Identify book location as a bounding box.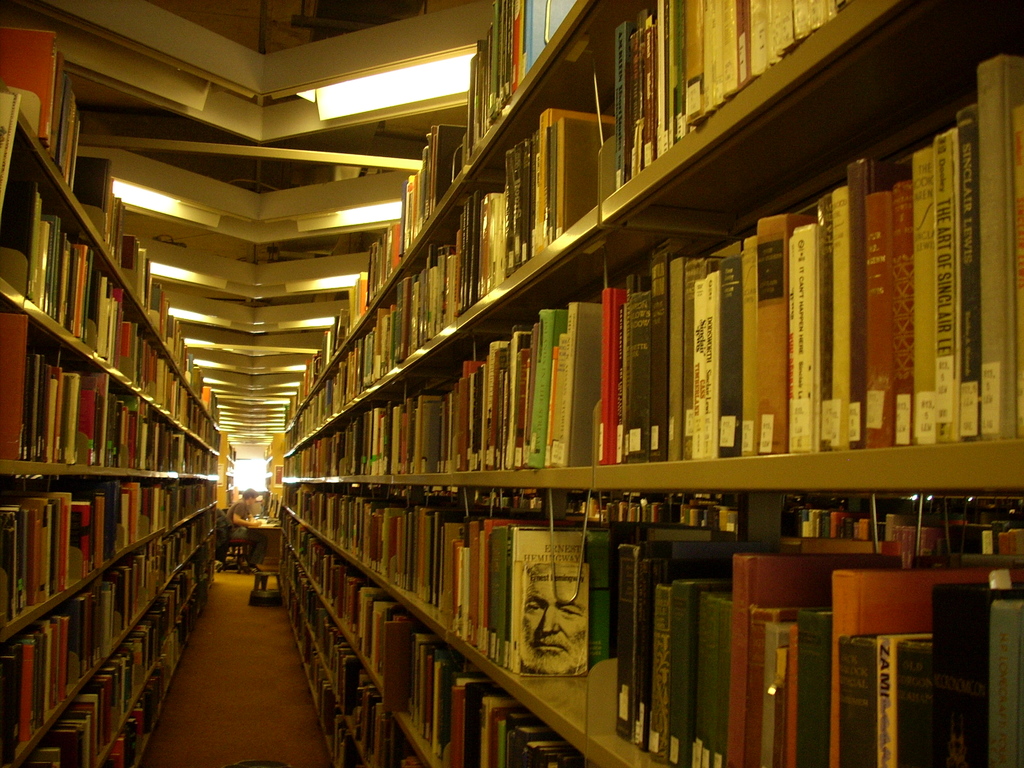
420,506,437,611.
